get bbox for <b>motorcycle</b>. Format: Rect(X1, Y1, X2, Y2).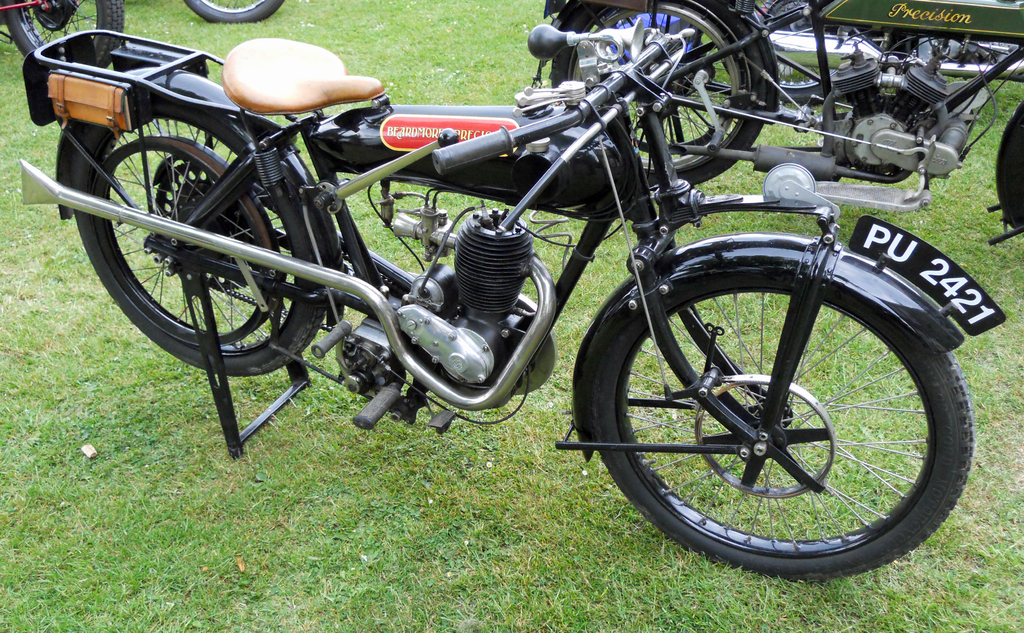
Rect(18, 20, 1006, 581).
